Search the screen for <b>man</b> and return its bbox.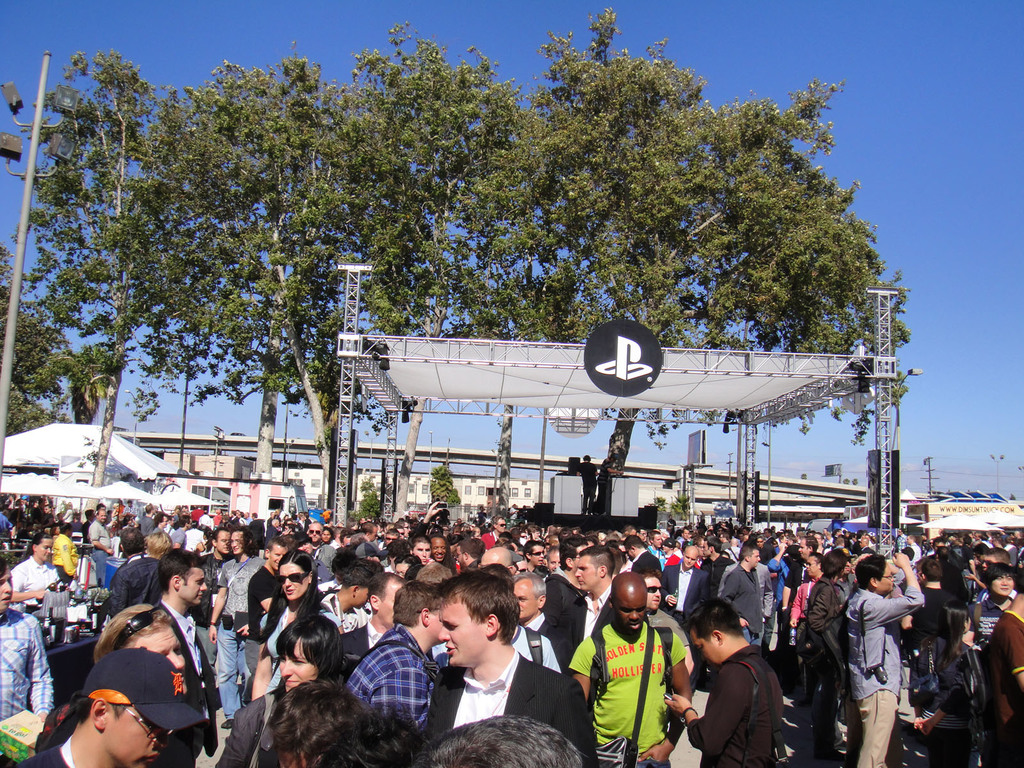
Found: (640,572,689,651).
